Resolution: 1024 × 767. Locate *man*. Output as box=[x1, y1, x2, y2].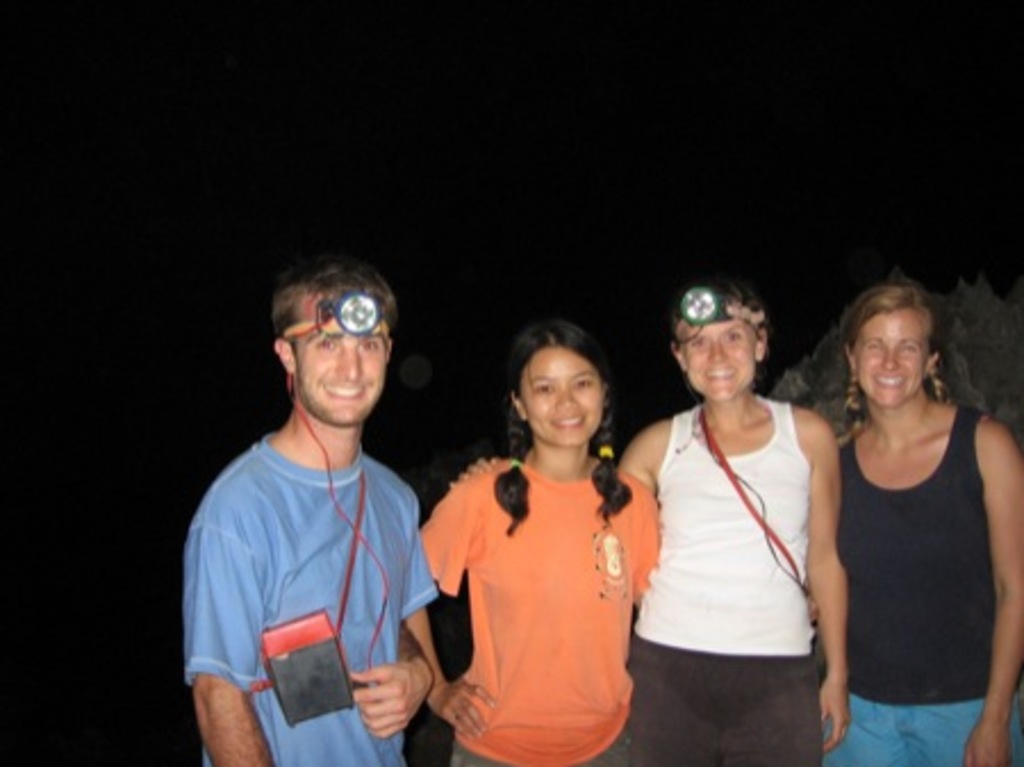
box=[175, 250, 460, 765].
